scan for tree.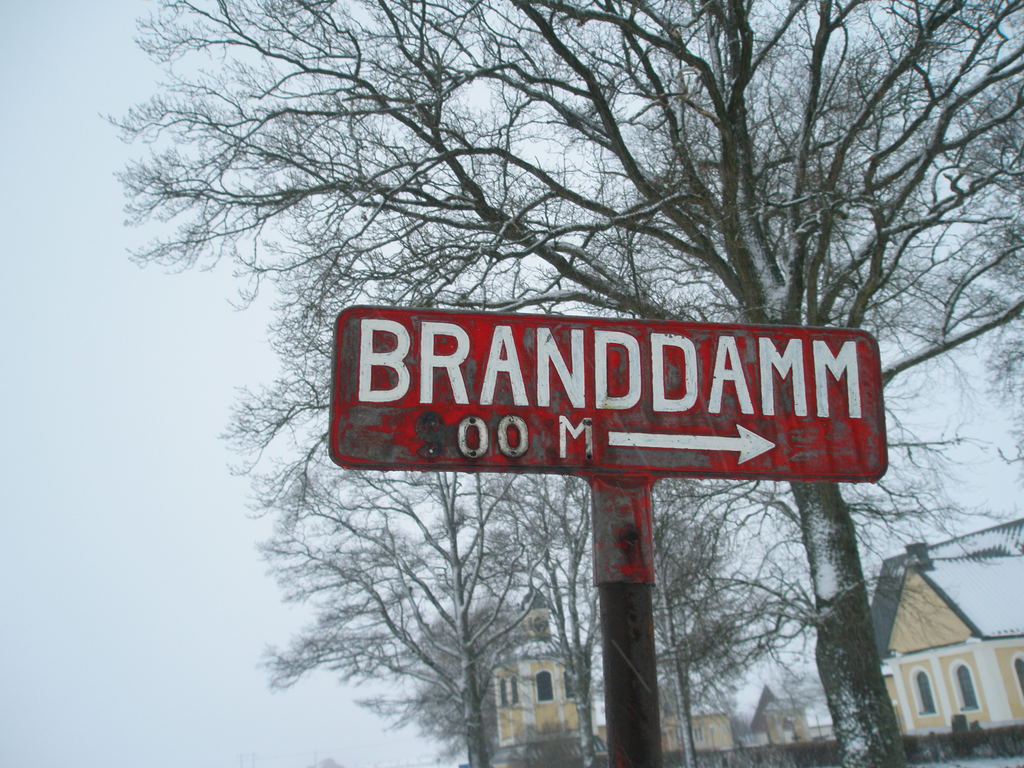
Scan result: bbox=[105, 6, 1023, 755].
